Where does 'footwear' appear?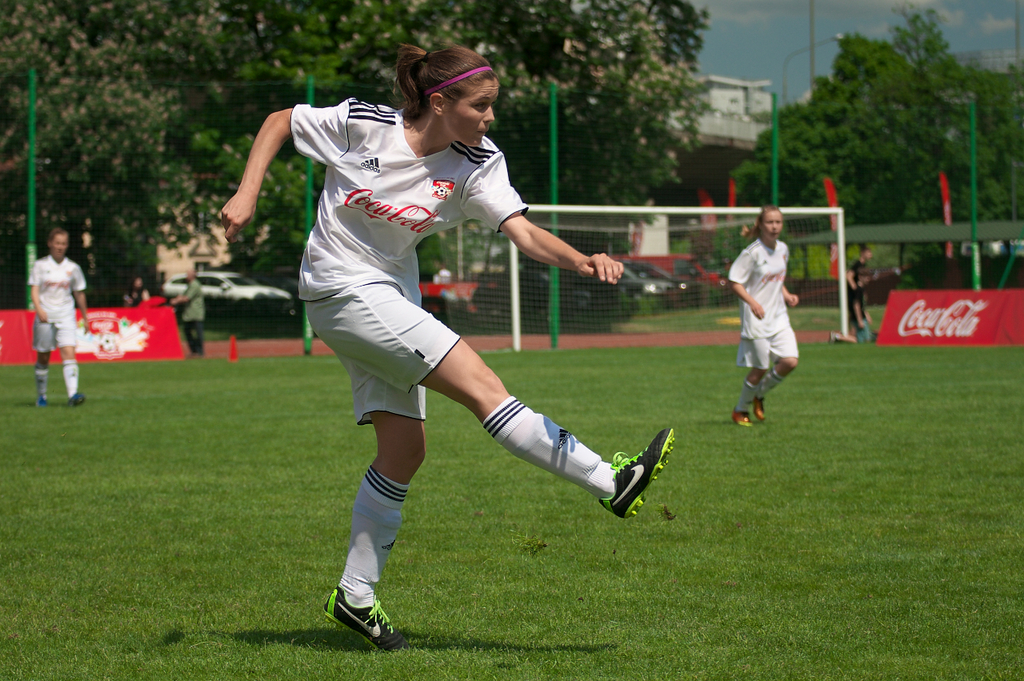
Appears at [730, 409, 755, 429].
